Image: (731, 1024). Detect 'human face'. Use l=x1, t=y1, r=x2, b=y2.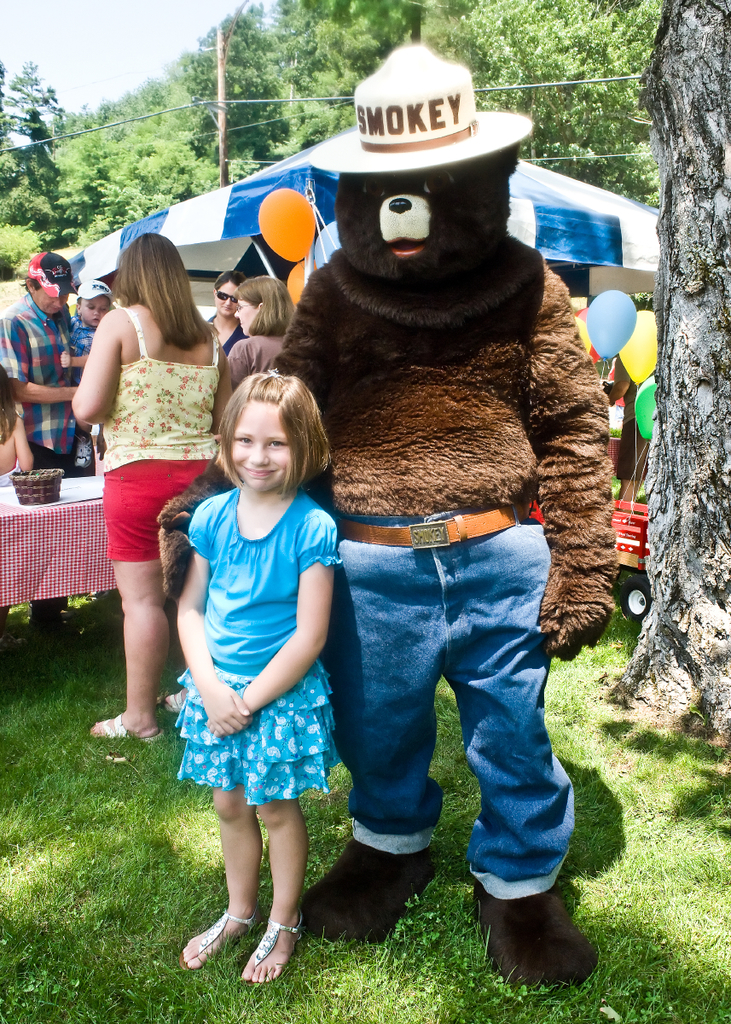
l=32, t=286, r=68, b=317.
